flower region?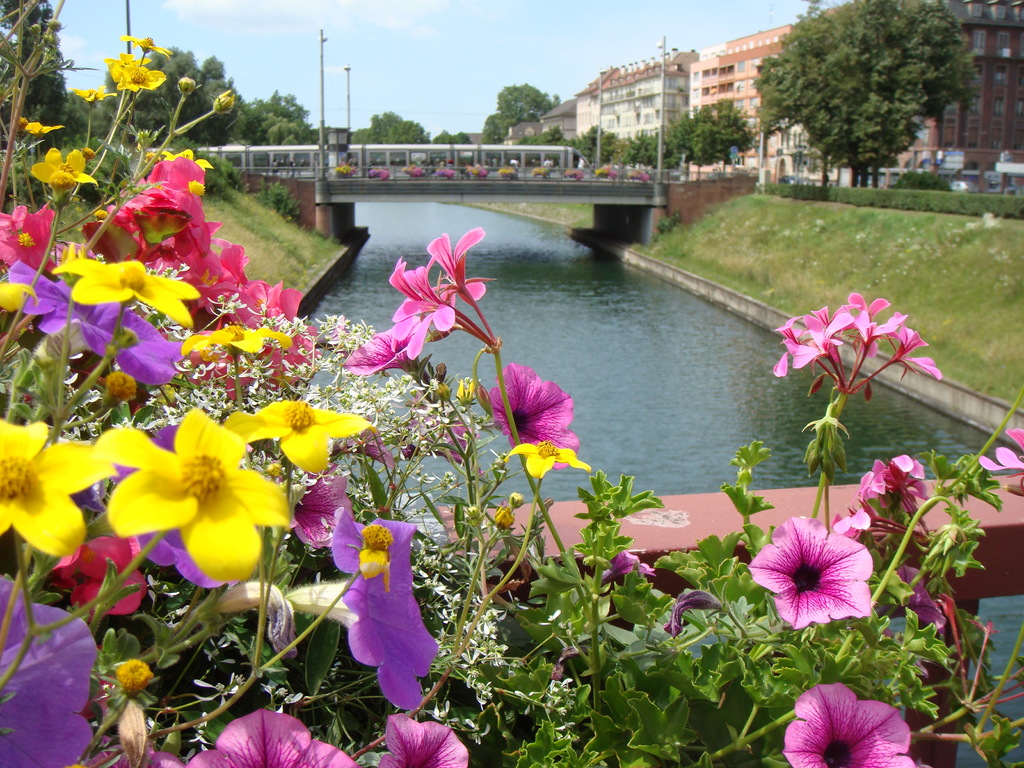
left=856, top=454, right=934, bottom=519
